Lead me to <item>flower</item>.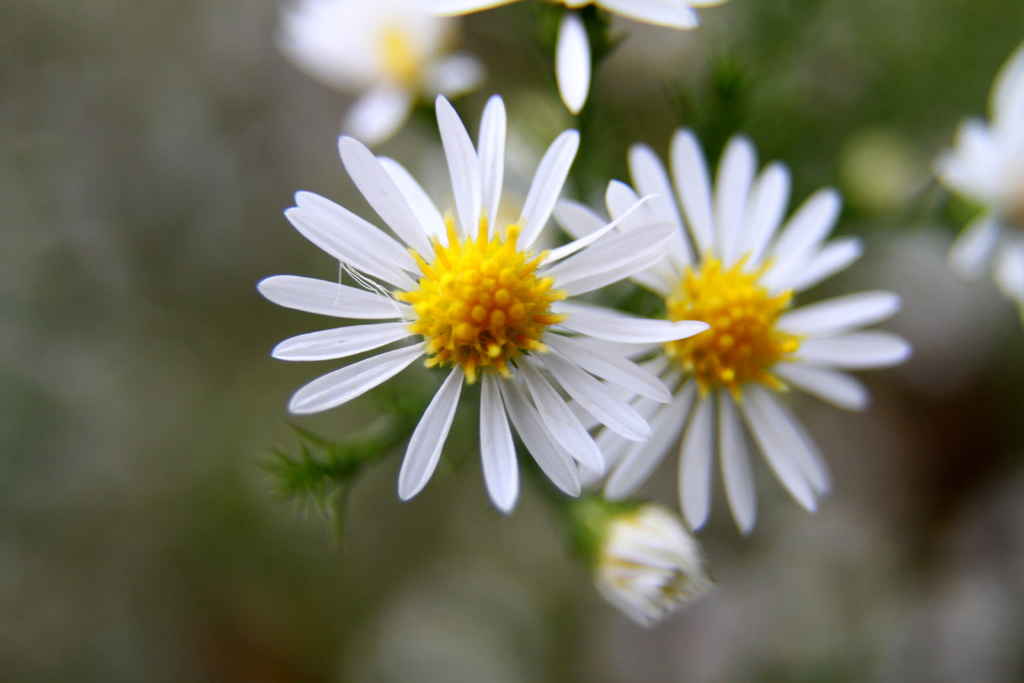
Lead to [263,100,645,532].
